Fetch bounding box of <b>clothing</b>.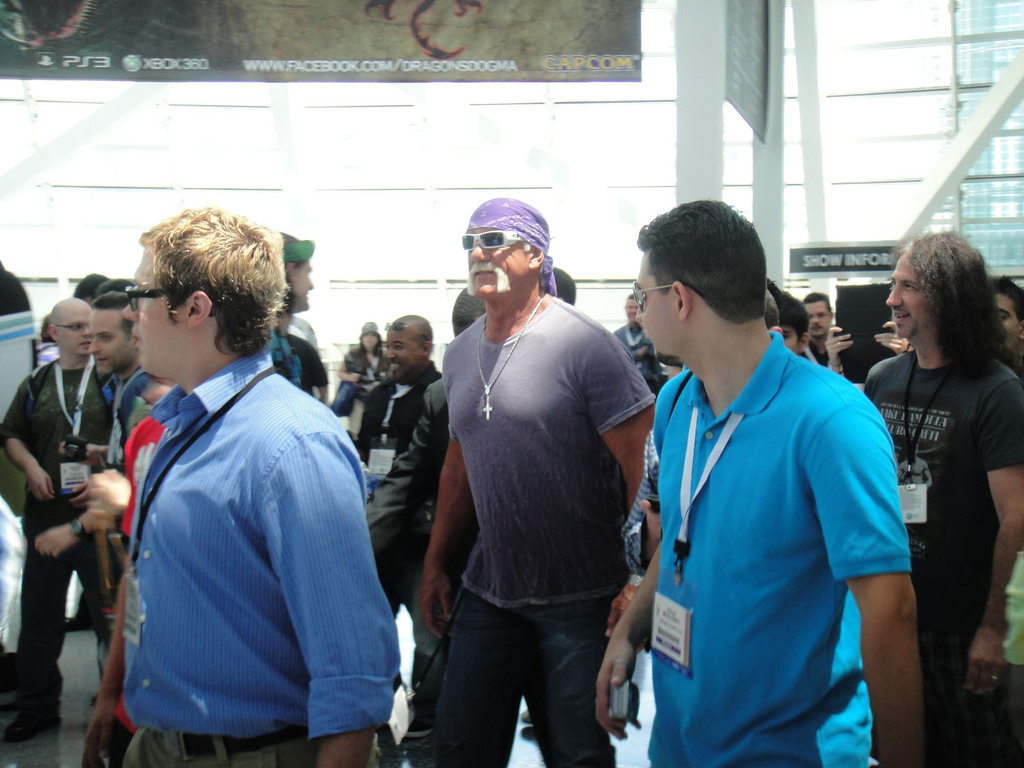
Bbox: {"x1": 264, "y1": 336, "x2": 337, "y2": 399}.
